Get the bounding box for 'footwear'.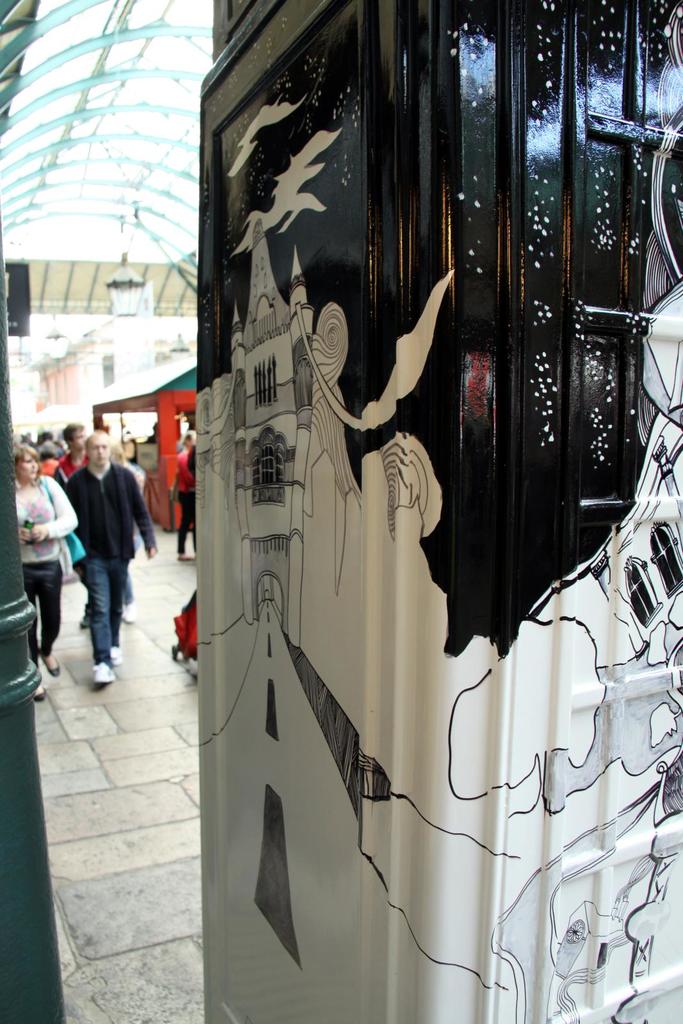
32:683:49:704.
